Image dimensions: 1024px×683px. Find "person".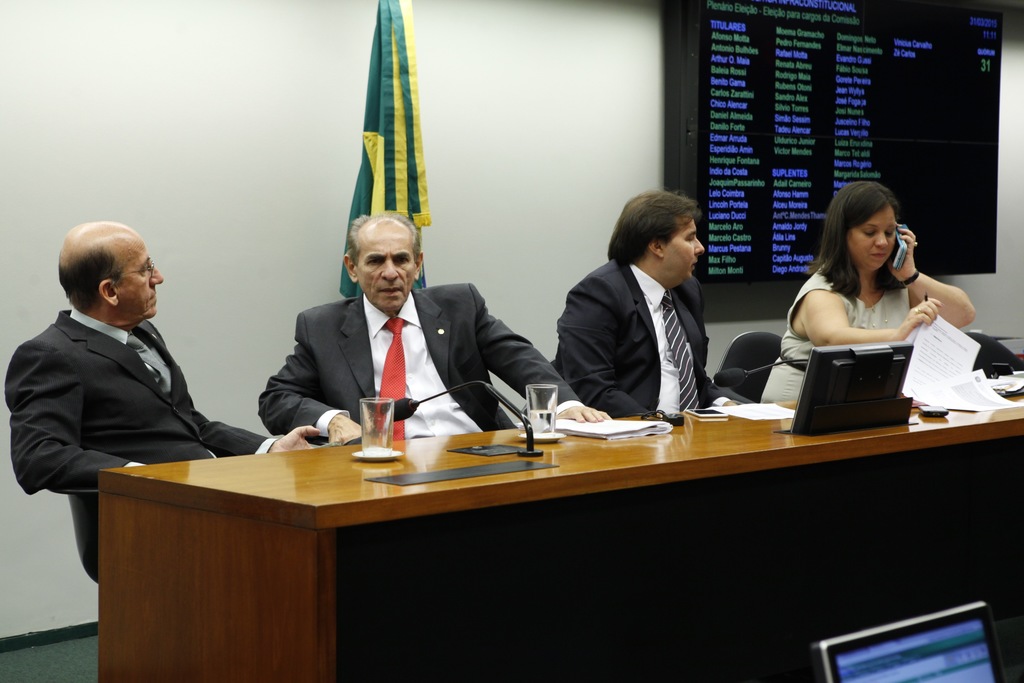
bbox=(758, 183, 978, 400).
